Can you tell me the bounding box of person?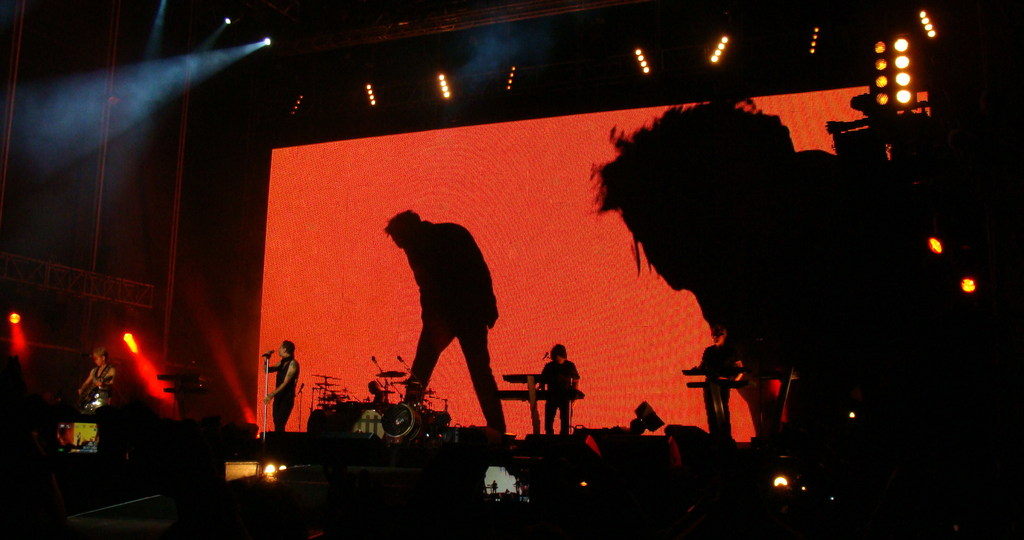
BBox(257, 341, 301, 435).
